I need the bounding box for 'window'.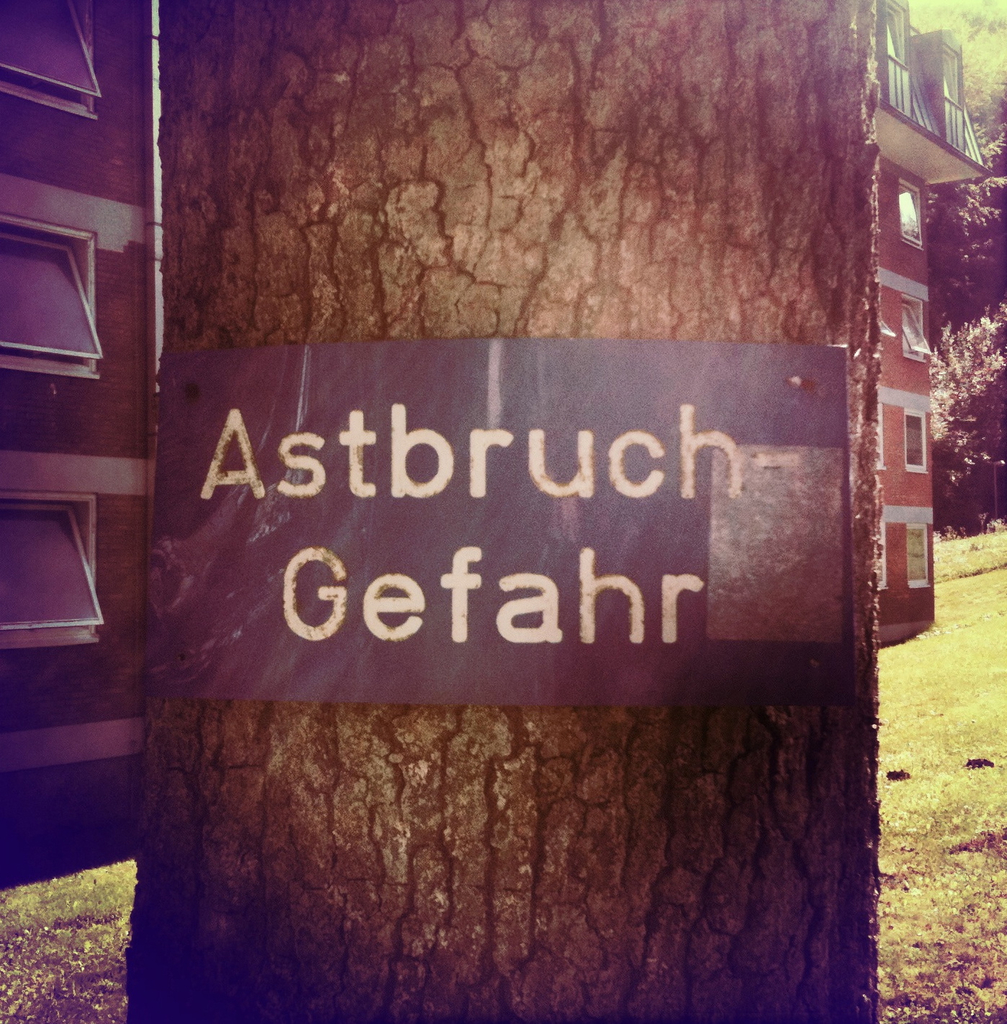
Here it is: <box>0,216,99,387</box>.
